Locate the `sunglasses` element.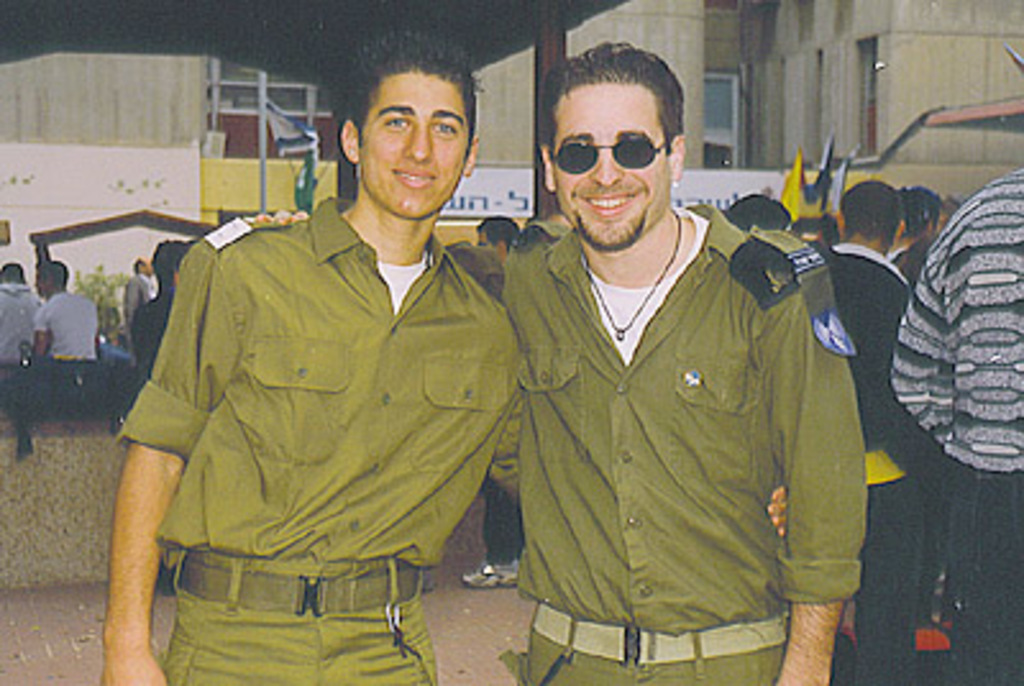
Element bbox: left=550, top=136, right=666, bottom=174.
